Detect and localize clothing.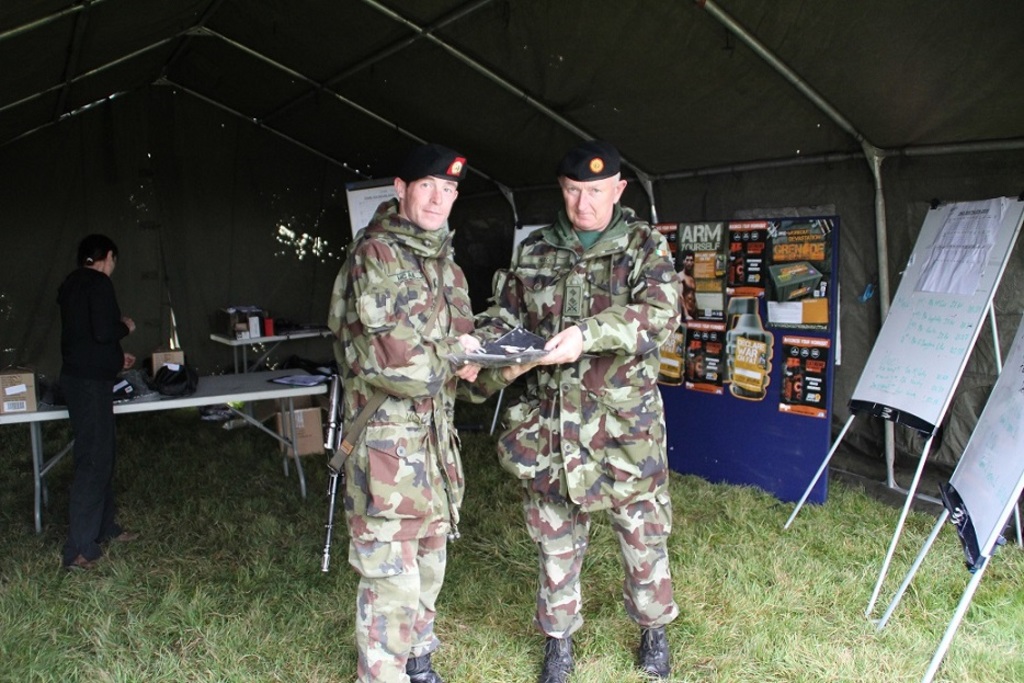
Localized at <box>60,266,127,564</box>.
